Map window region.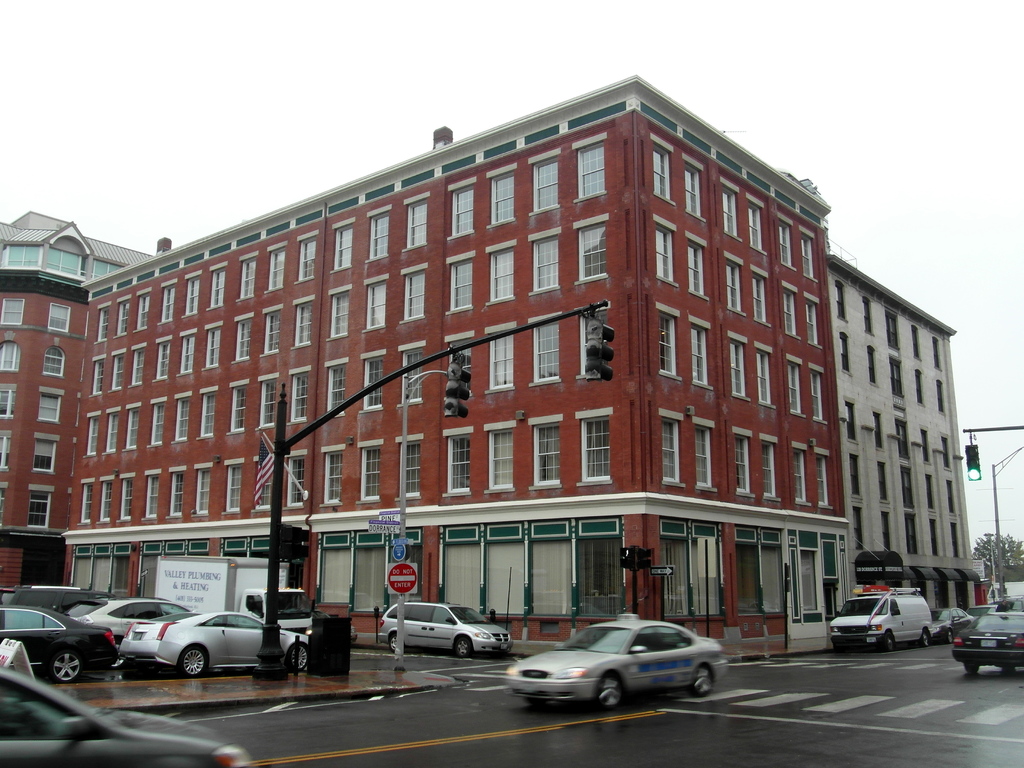
Mapped to region(385, 604, 458, 628).
